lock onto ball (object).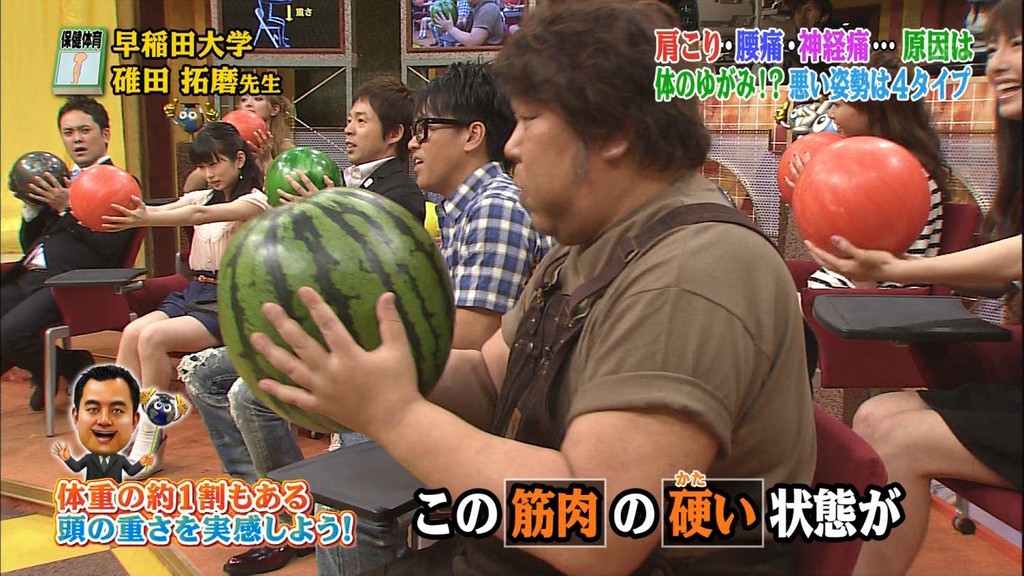
Locked: 797 137 932 260.
